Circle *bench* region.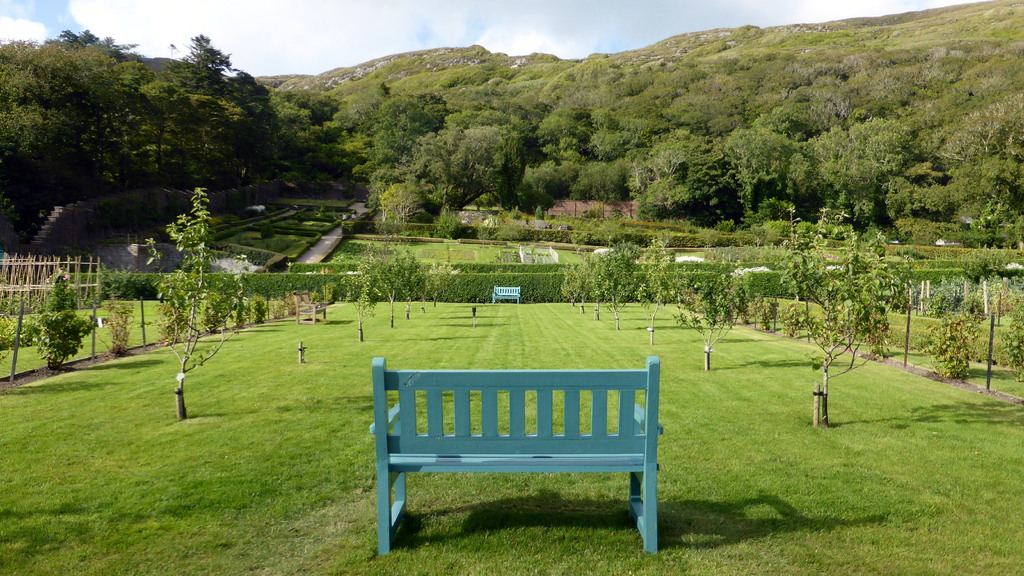
Region: 360:354:677:547.
